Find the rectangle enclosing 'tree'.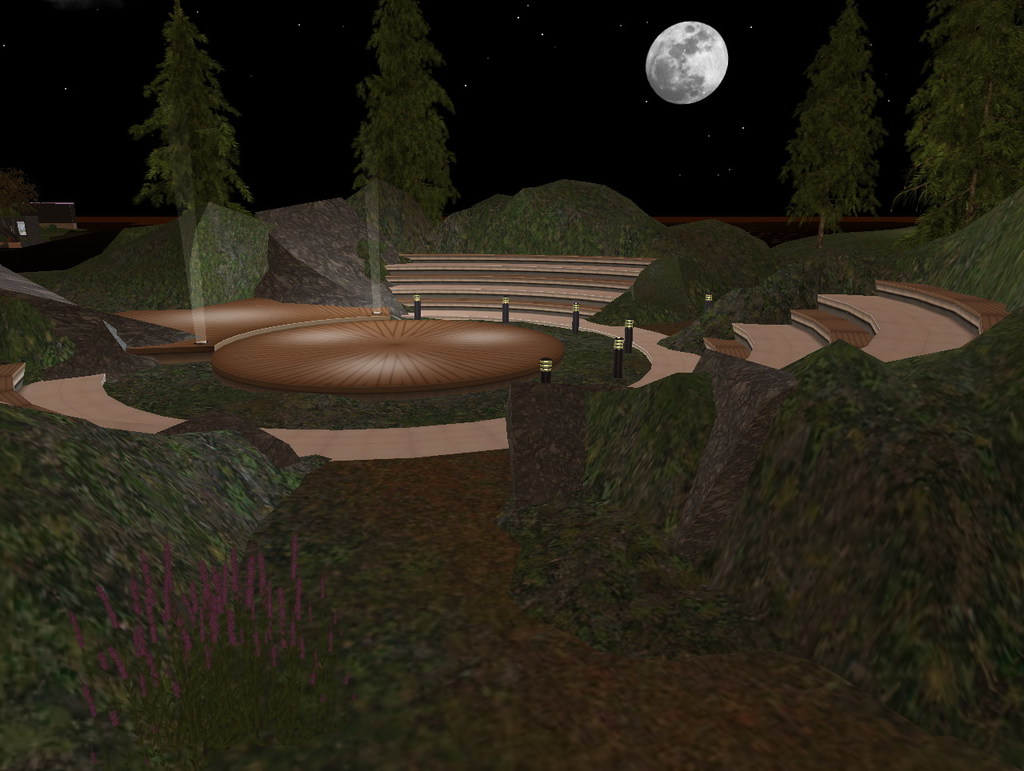
x1=355, y1=0, x2=462, y2=219.
